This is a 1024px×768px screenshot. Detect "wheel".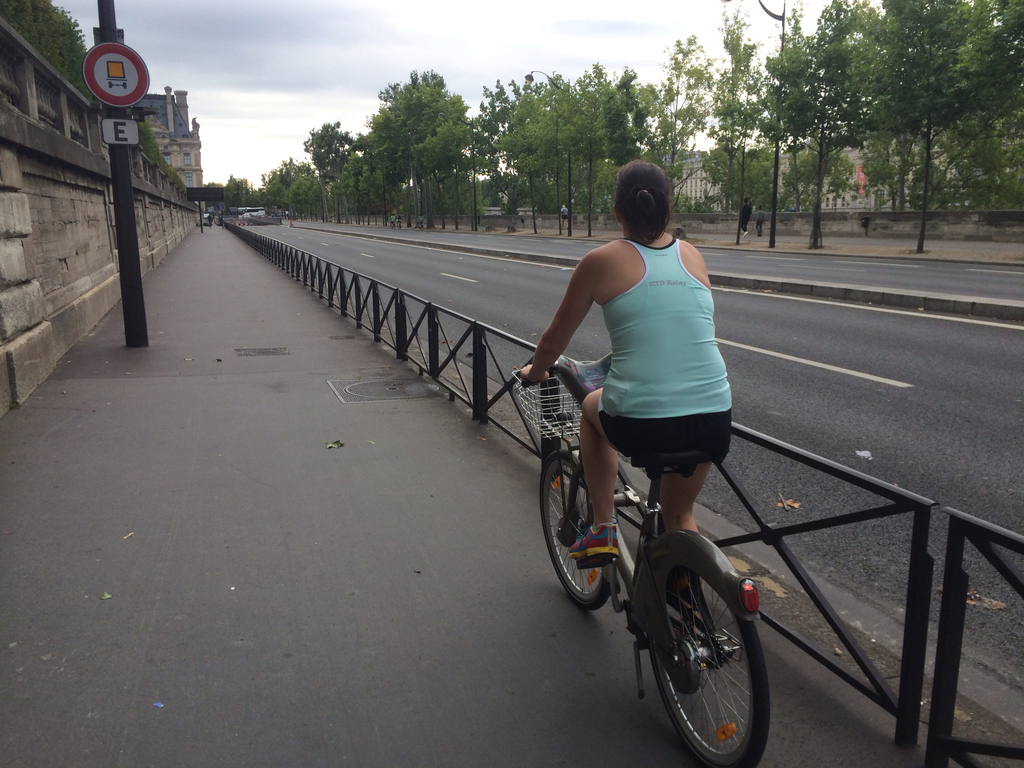
select_region(644, 557, 767, 759).
